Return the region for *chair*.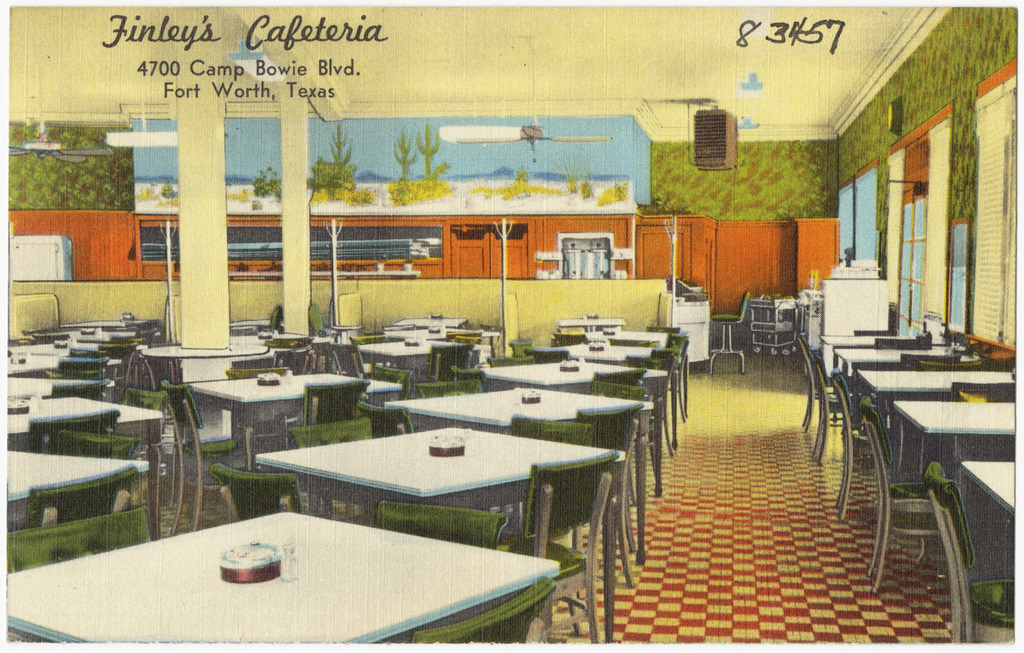
<region>52, 423, 139, 460</region>.
